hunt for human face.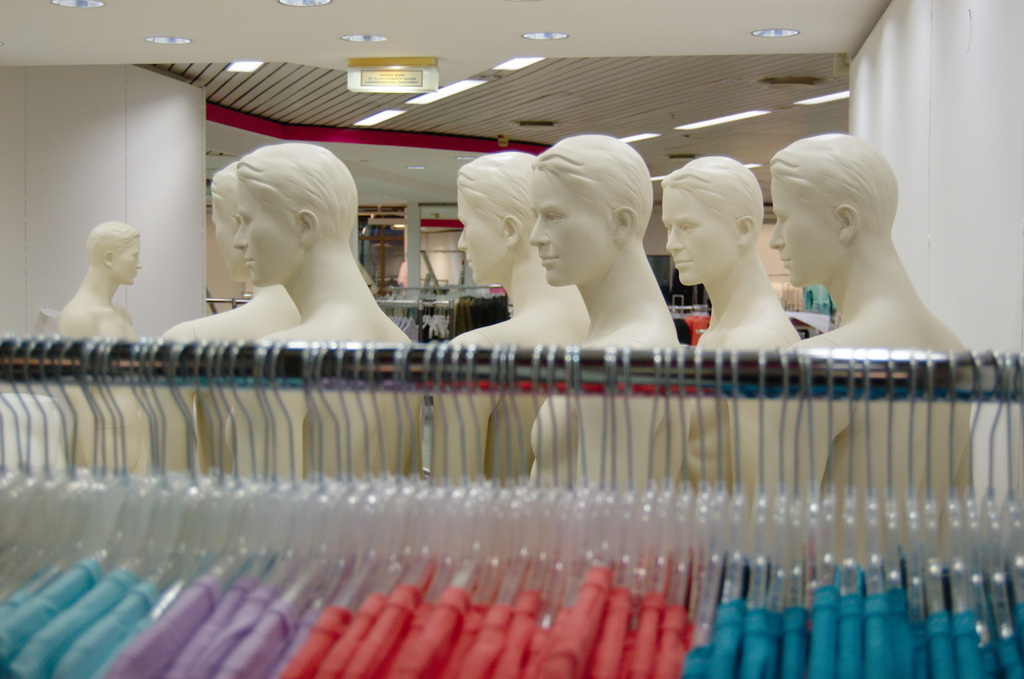
Hunted down at bbox(115, 243, 145, 282).
